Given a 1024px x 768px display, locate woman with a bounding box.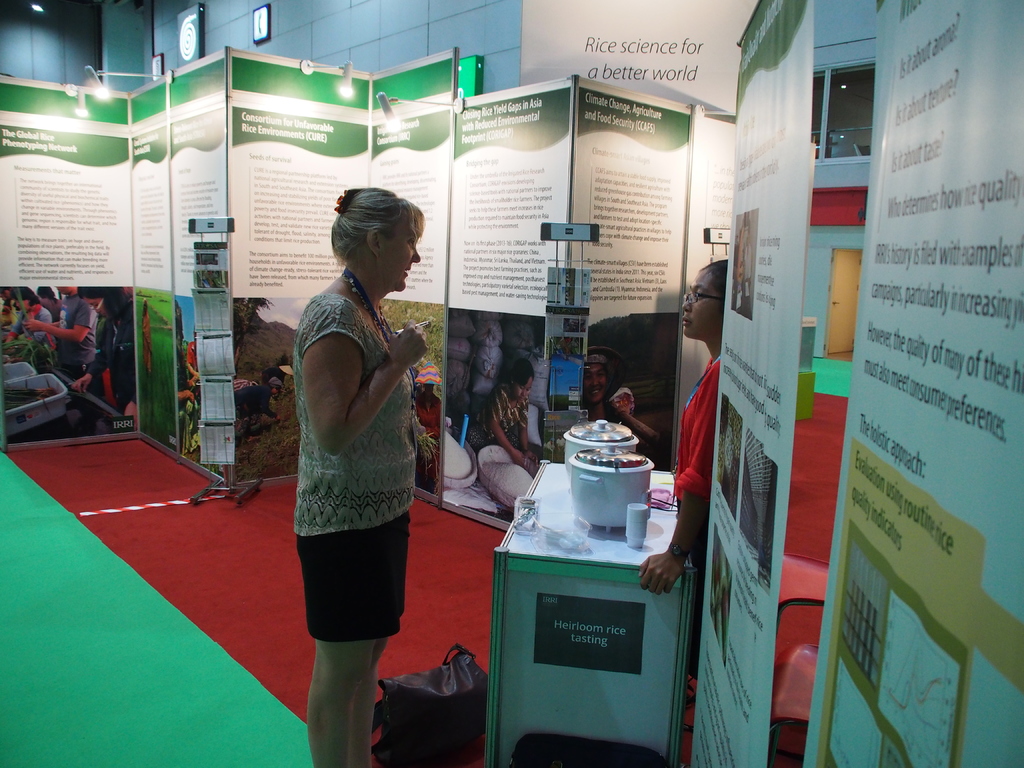
Located: locate(0, 286, 13, 324).
